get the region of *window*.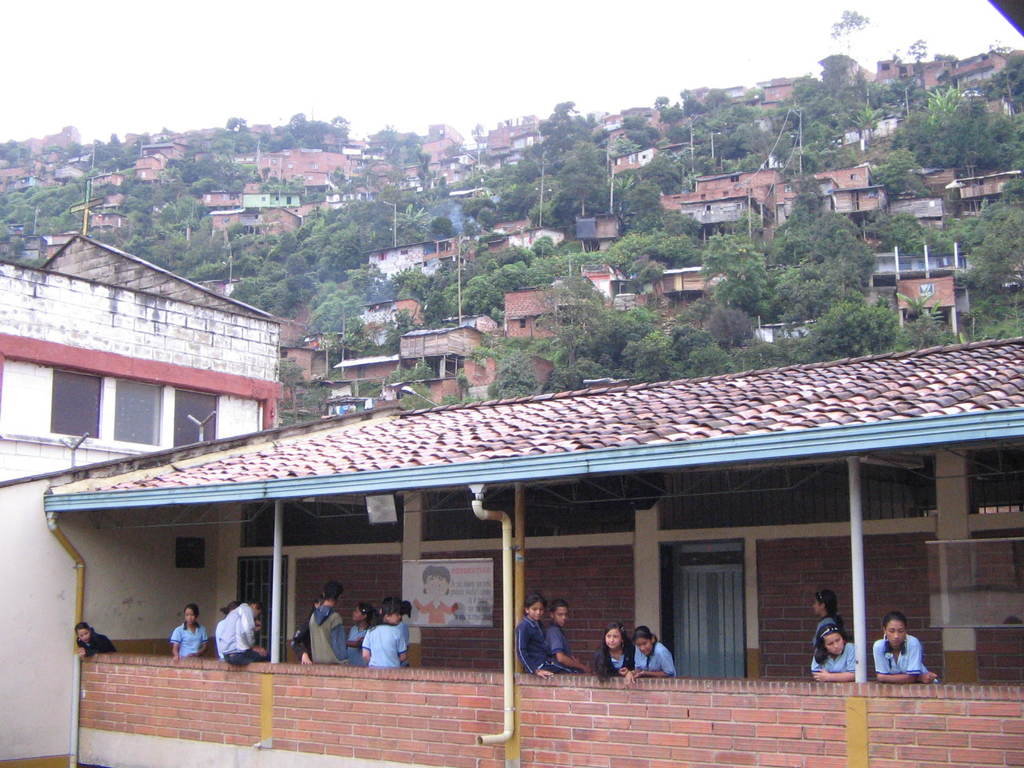
47:373:218:452.
